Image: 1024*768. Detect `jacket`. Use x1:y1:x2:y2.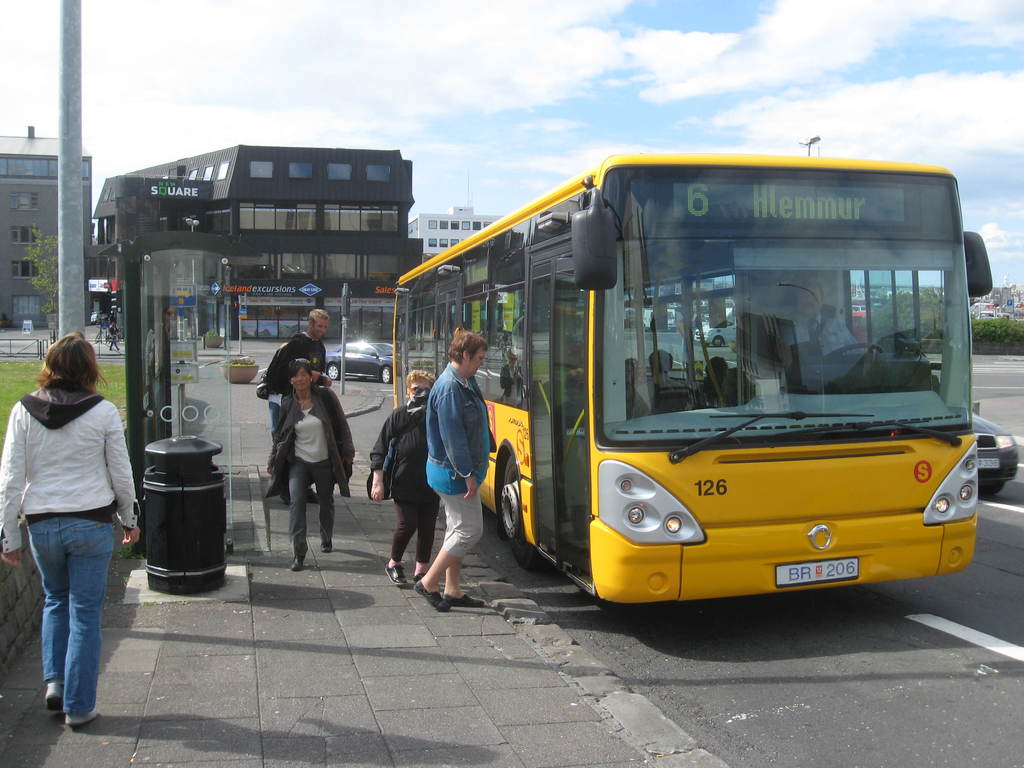
424:361:504:500.
